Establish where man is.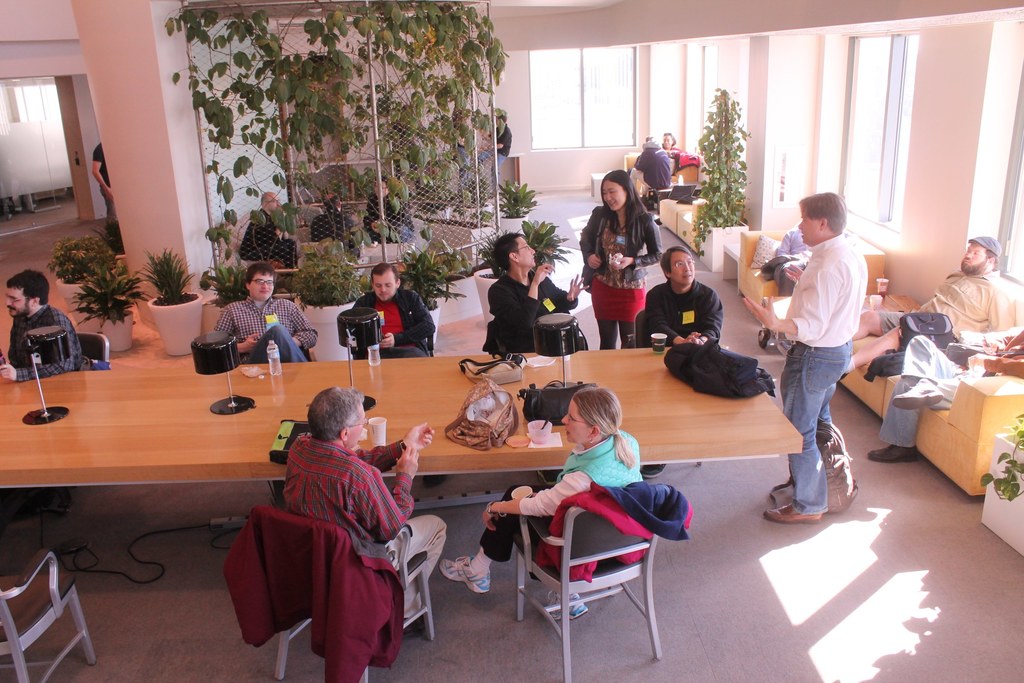
Established at region(642, 243, 719, 481).
